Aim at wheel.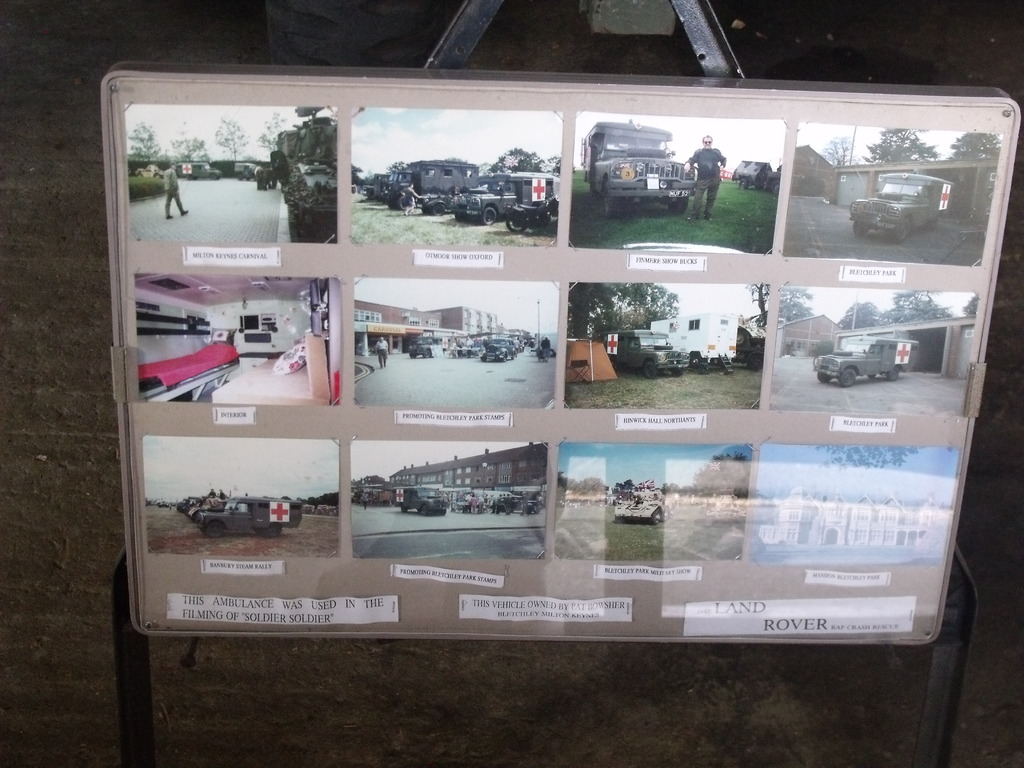
Aimed at {"left": 892, "top": 219, "right": 908, "bottom": 244}.
